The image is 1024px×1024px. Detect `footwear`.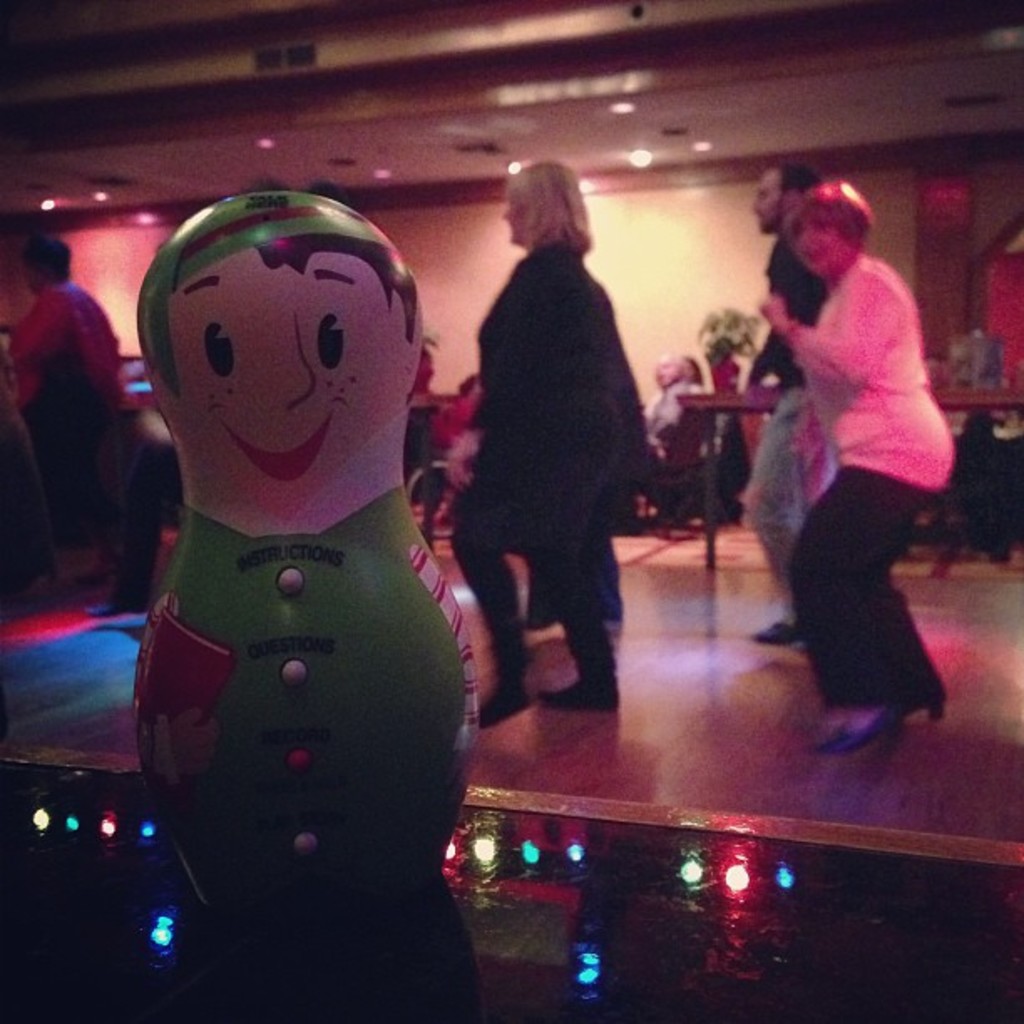
Detection: [x1=529, y1=664, x2=622, y2=718].
